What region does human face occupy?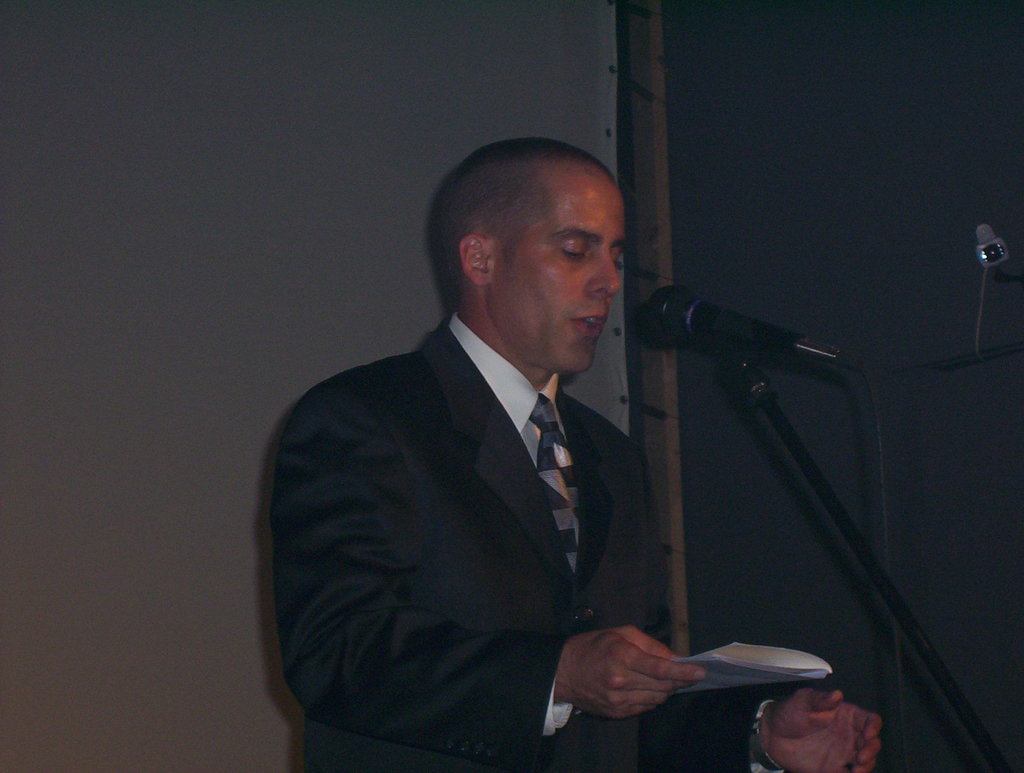
x1=491, y1=176, x2=624, y2=369.
